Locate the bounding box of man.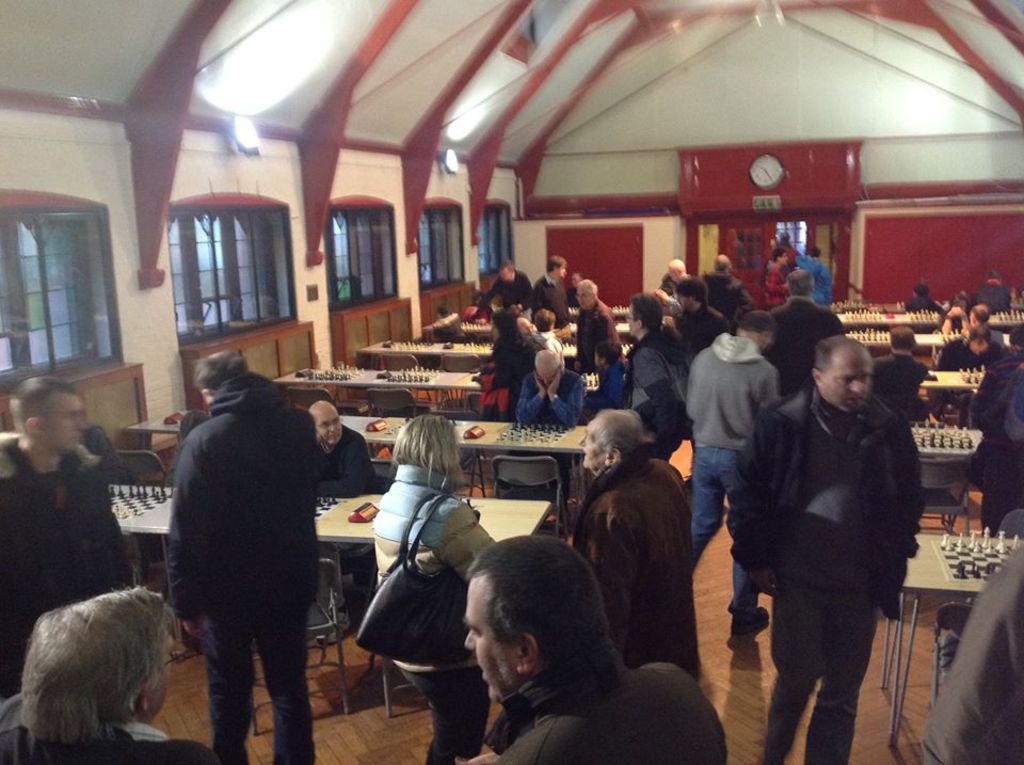
Bounding box: region(505, 348, 590, 461).
